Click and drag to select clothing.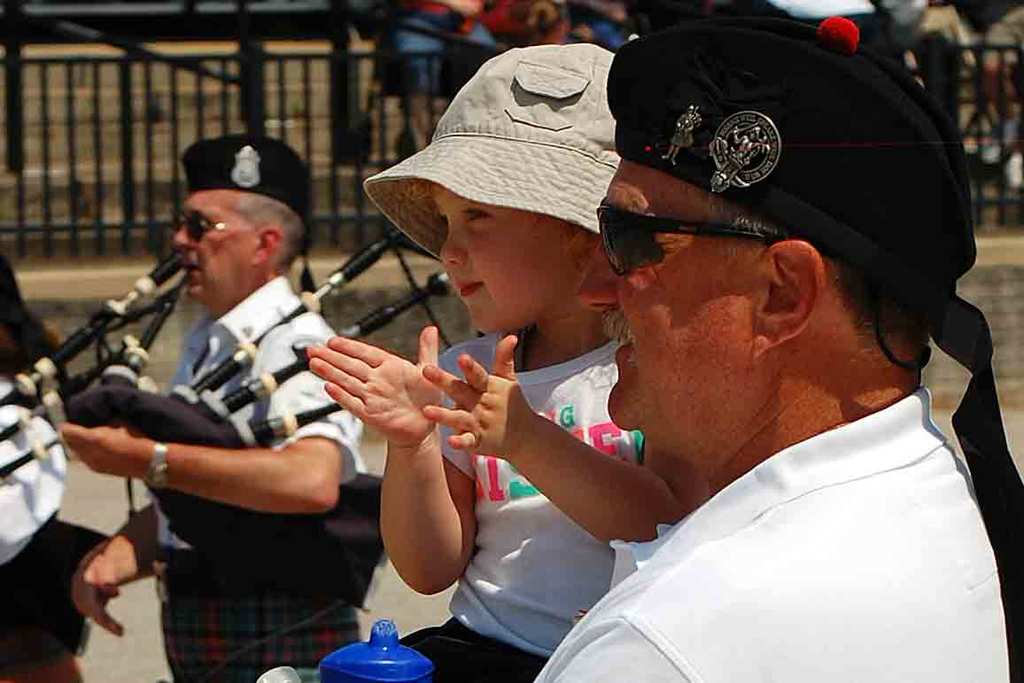
Selection: left=526, top=331, right=1023, bottom=663.
